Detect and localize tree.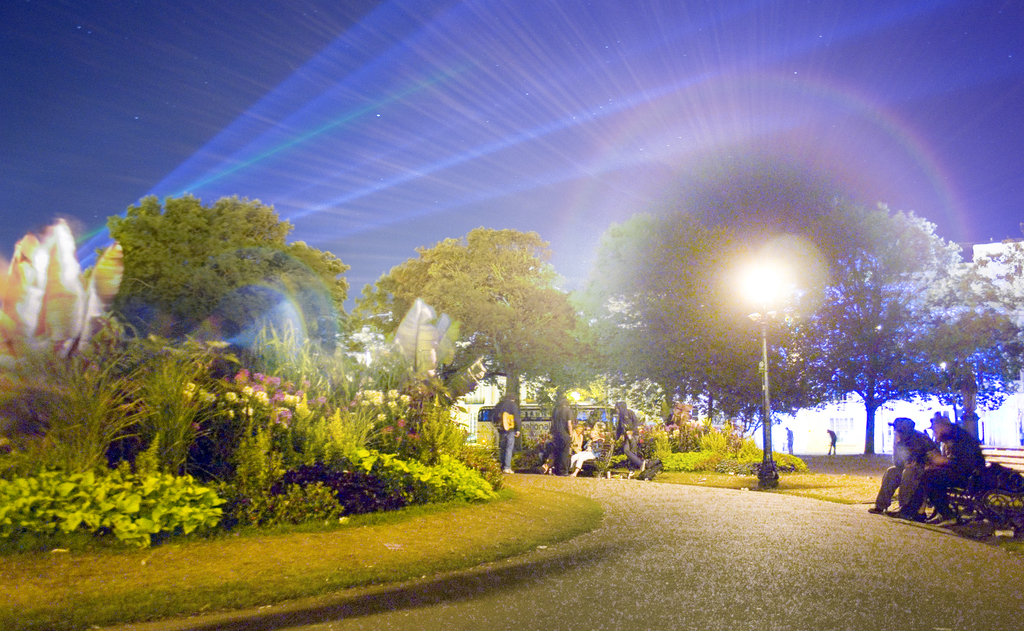
Localized at 565, 208, 748, 427.
